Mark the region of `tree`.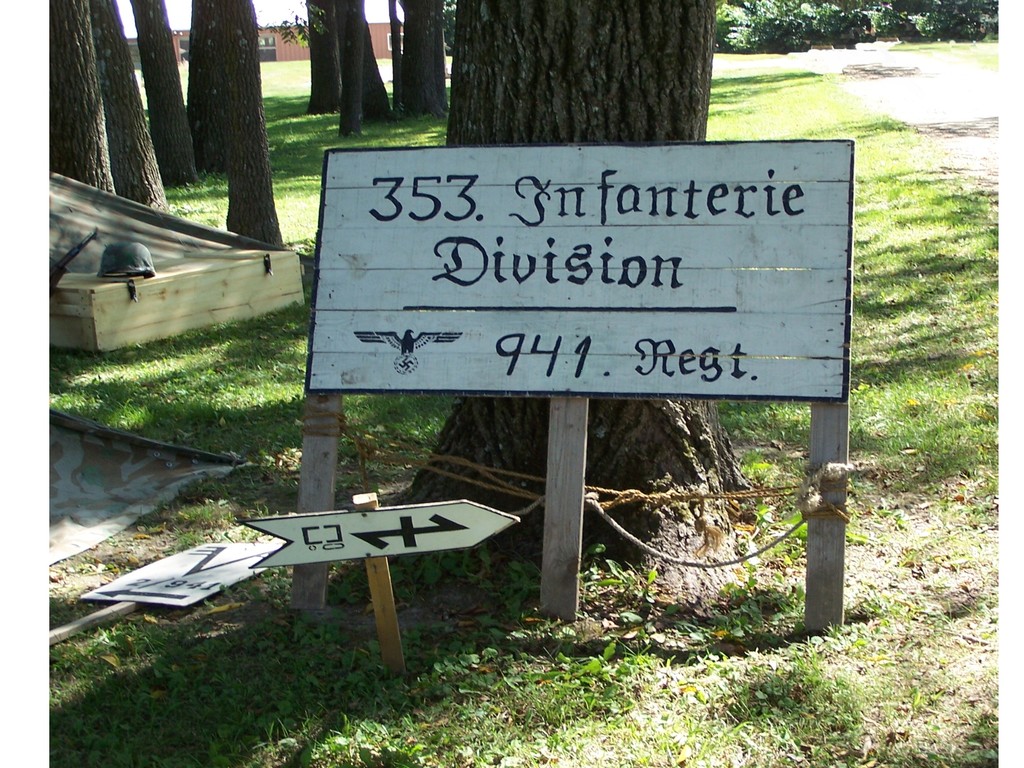
Region: bbox=[181, 0, 224, 173].
